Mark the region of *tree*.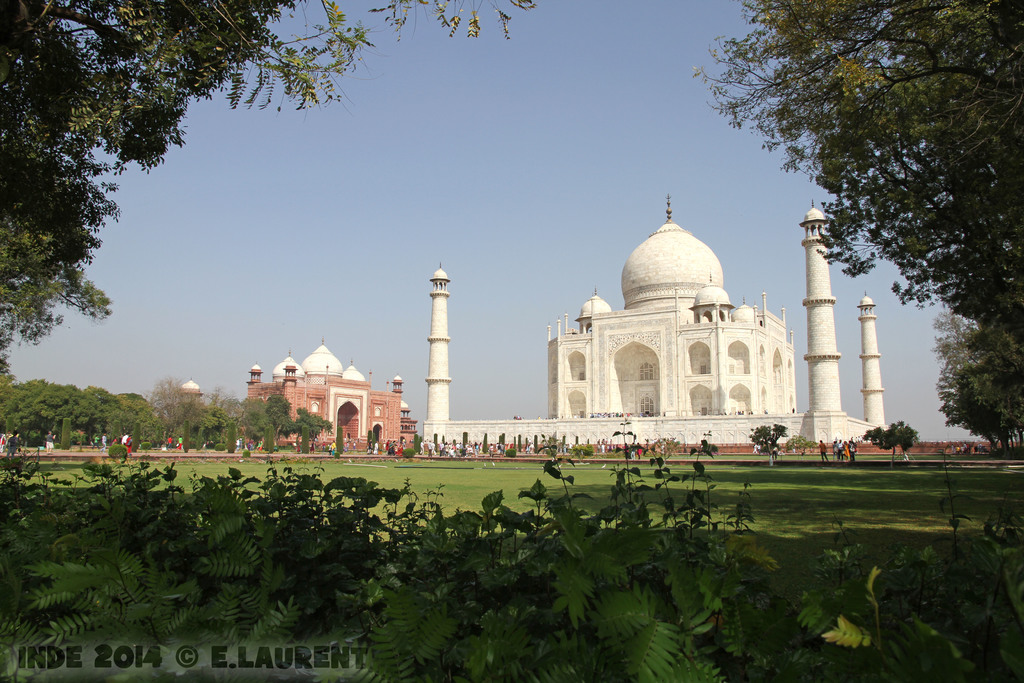
Region: 862 415 918 464.
